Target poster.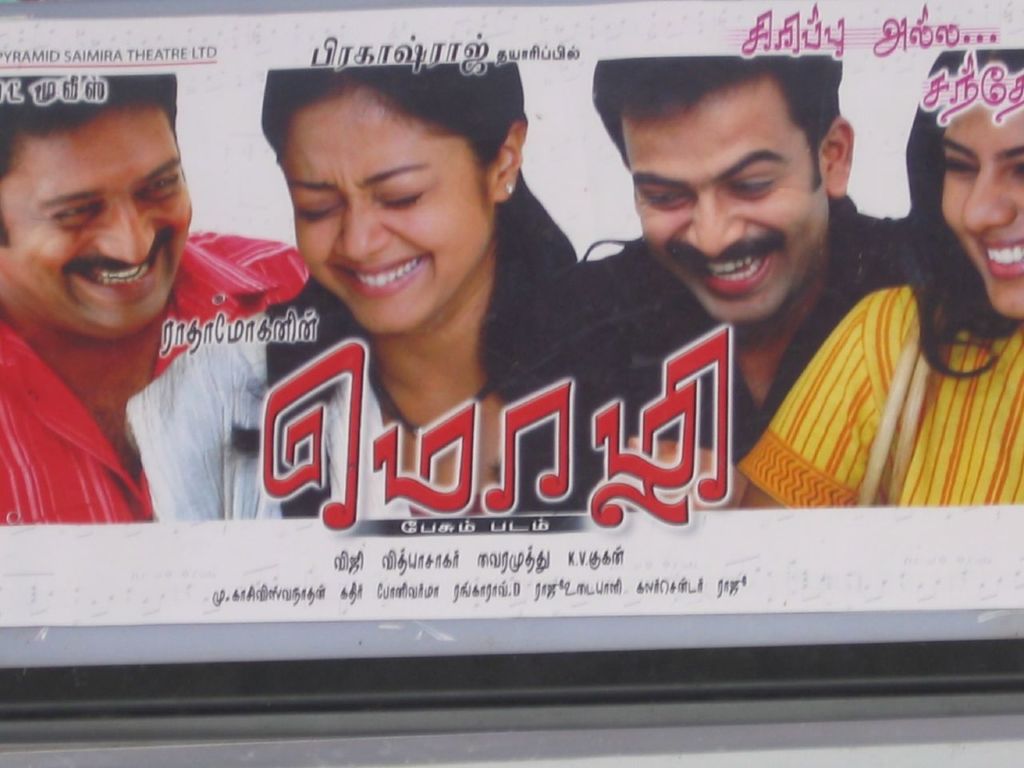
Target region: rect(0, 0, 1023, 675).
